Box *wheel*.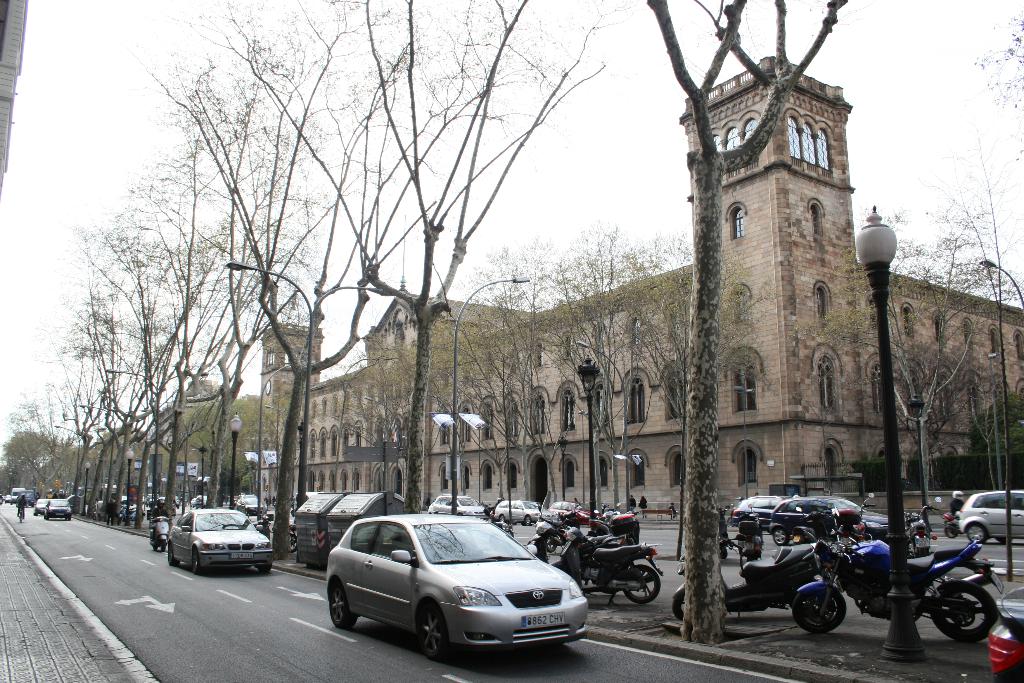
crop(967, 523, 986, 545).
